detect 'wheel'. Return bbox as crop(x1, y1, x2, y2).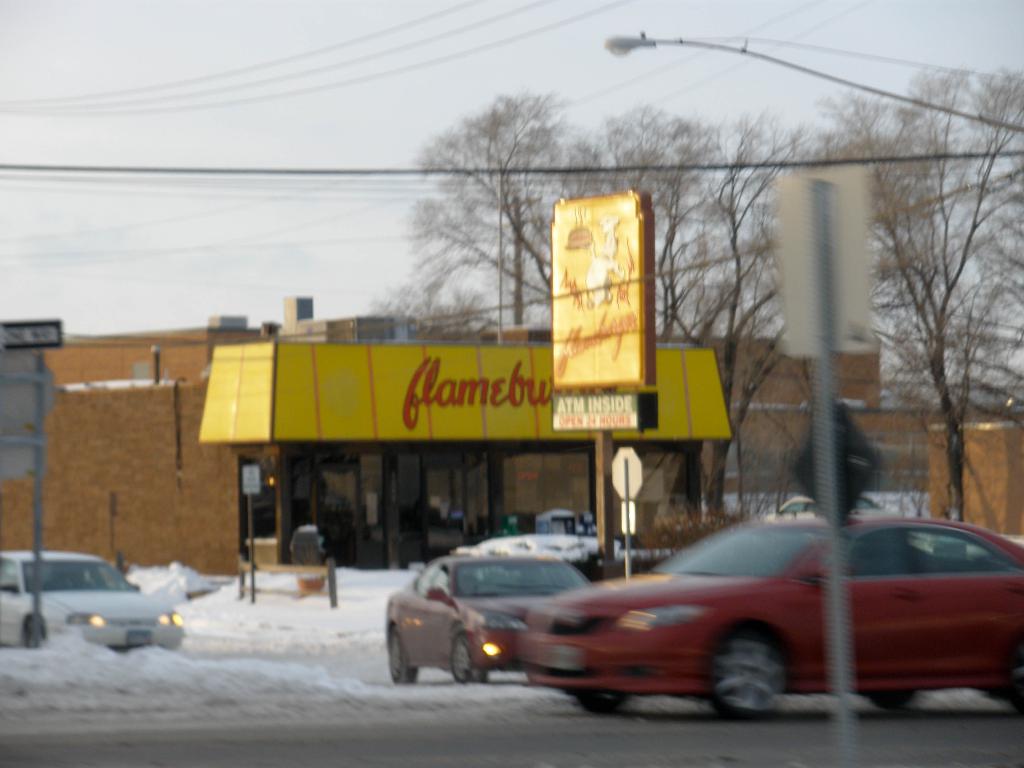
crop(1005, 634, 1023, 710).
